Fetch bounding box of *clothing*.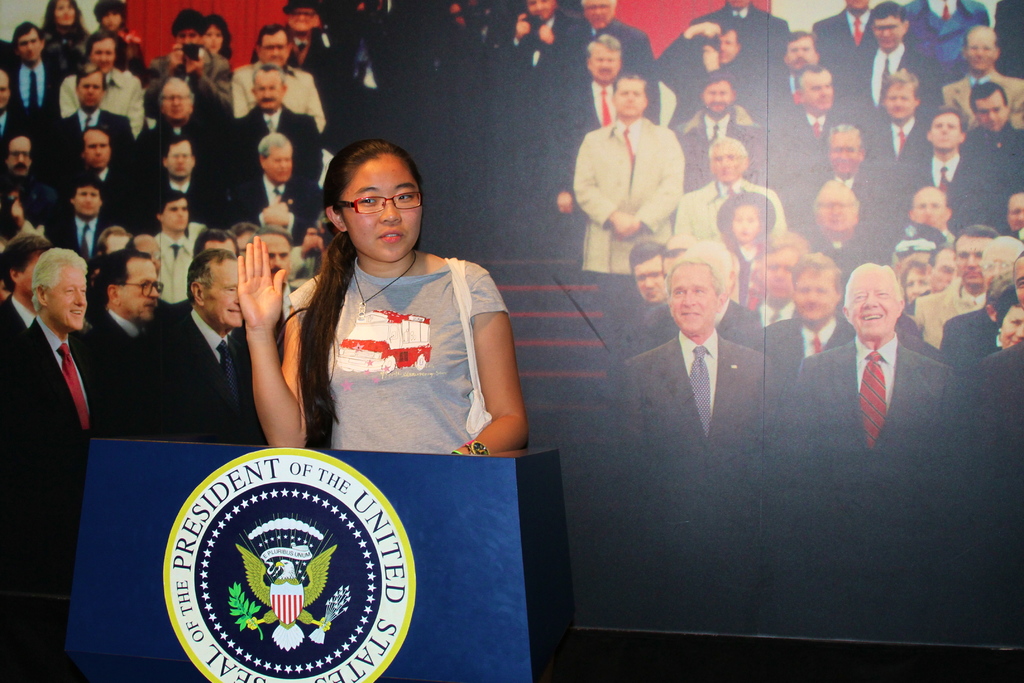
Bbox: box=[0, 109, 35, 178].
